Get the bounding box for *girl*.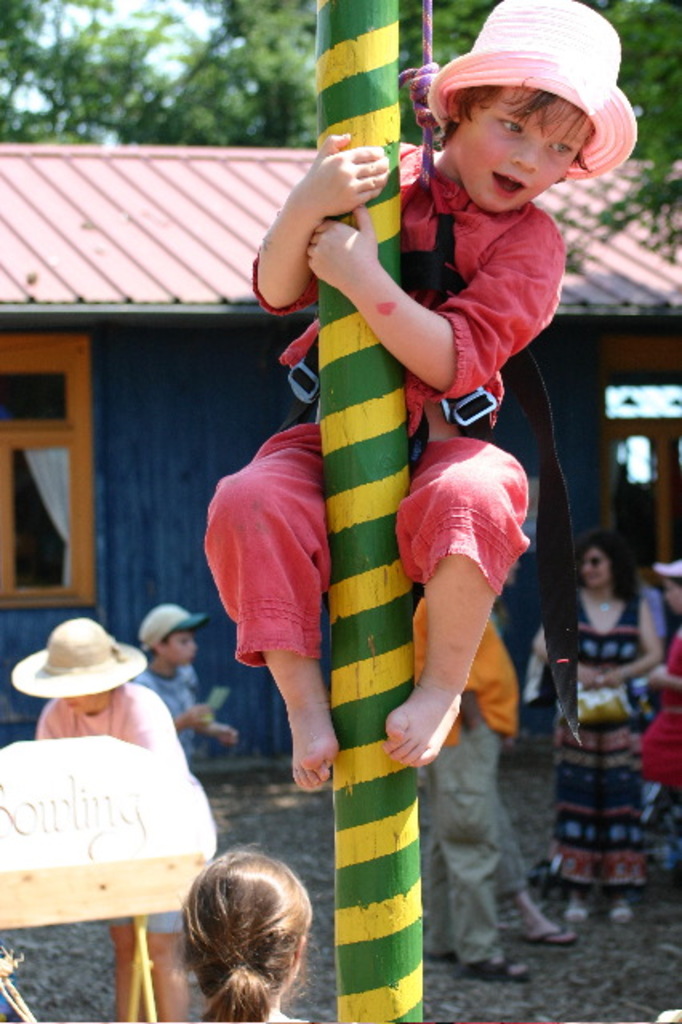
crop(637, 562, 680, 786).
